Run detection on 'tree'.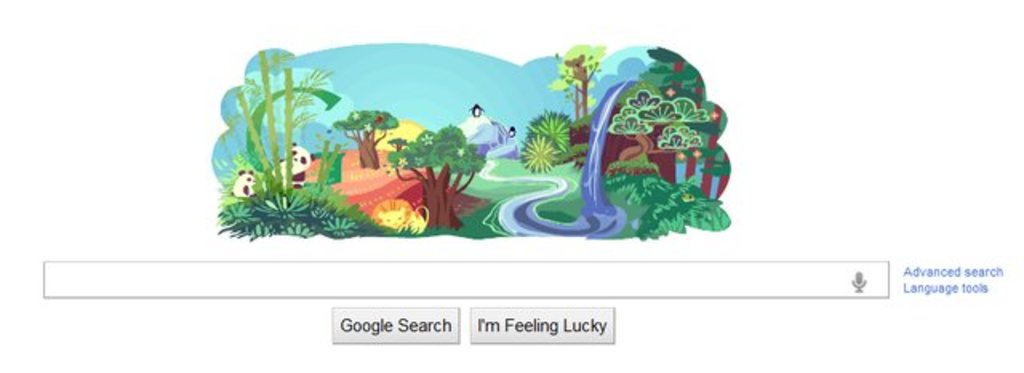
Result: 557 40 600 114.
